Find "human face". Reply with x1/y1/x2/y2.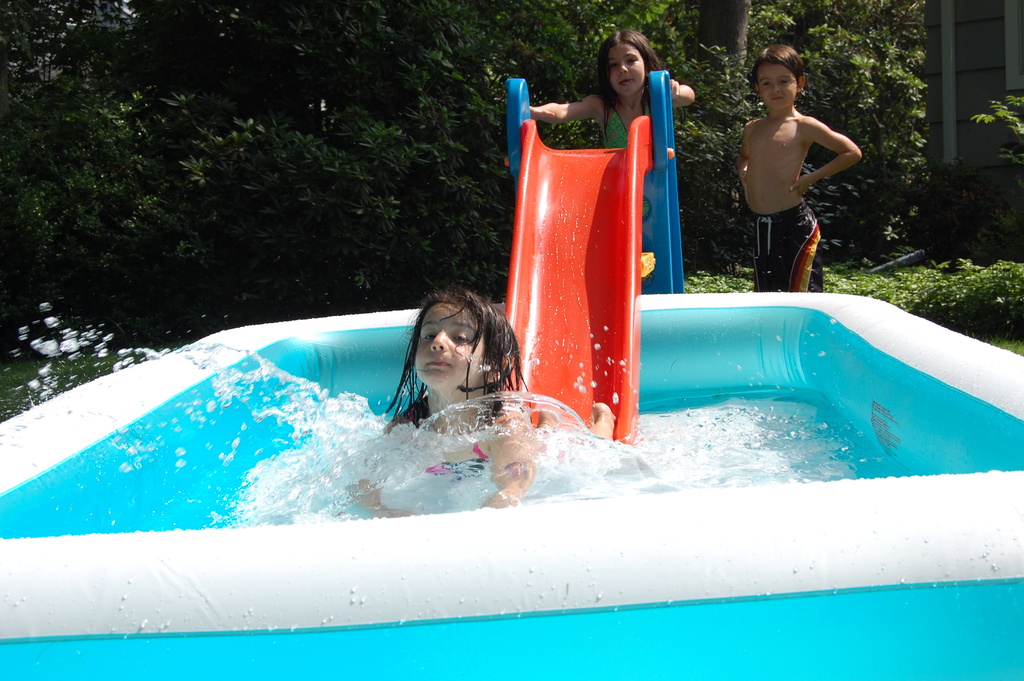
756/60/796/108.
